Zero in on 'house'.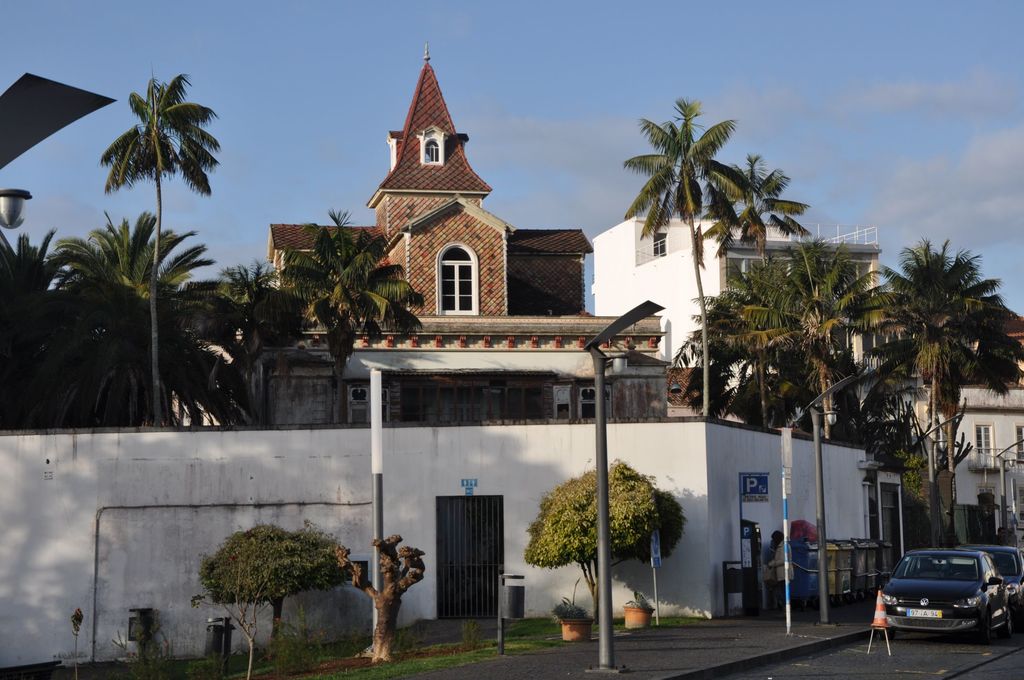
Zeroed in: <bbox>237, 35, 682, 419</bbox>.
